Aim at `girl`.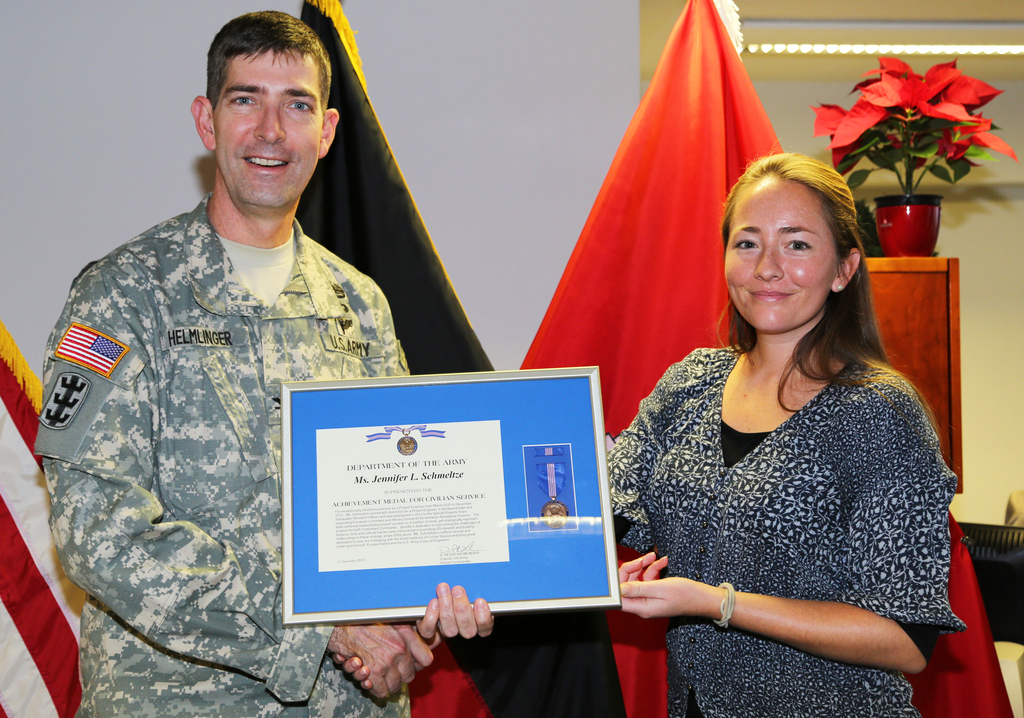
Aimed at left=607, top=156, right=964, bottom=714.
